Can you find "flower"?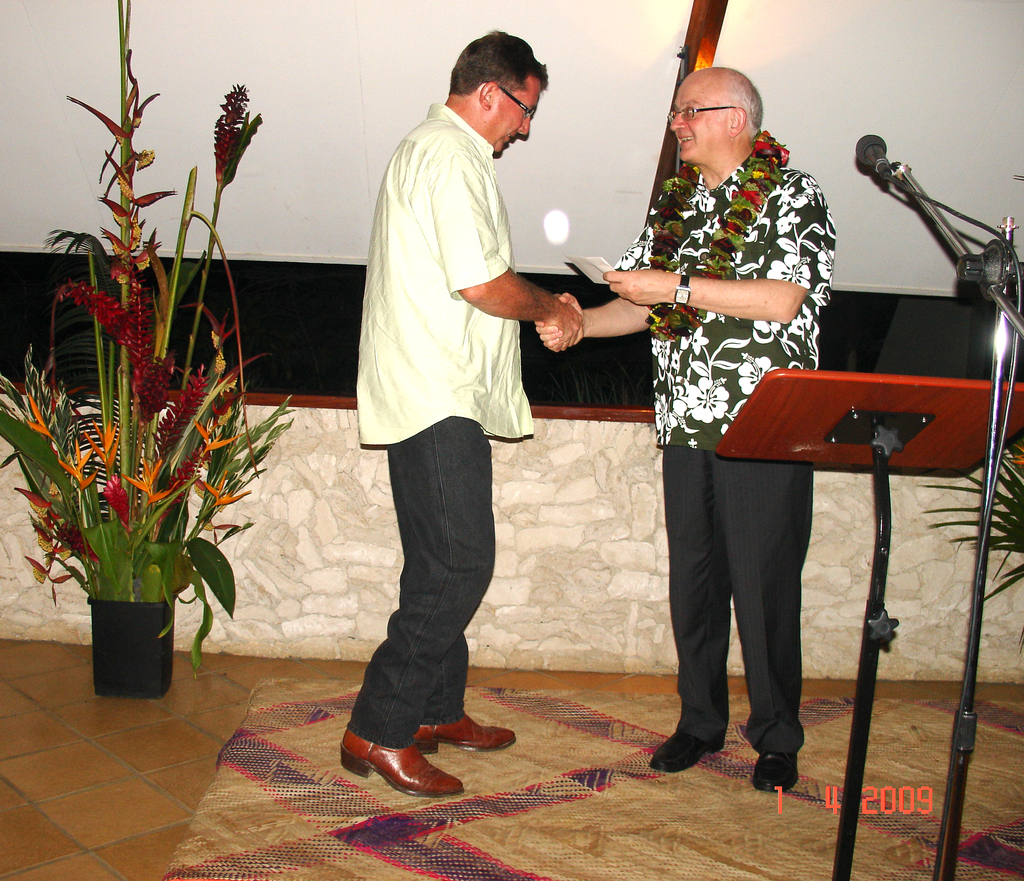
Yes, bounding box: locate(122, 454, 180, 503).
